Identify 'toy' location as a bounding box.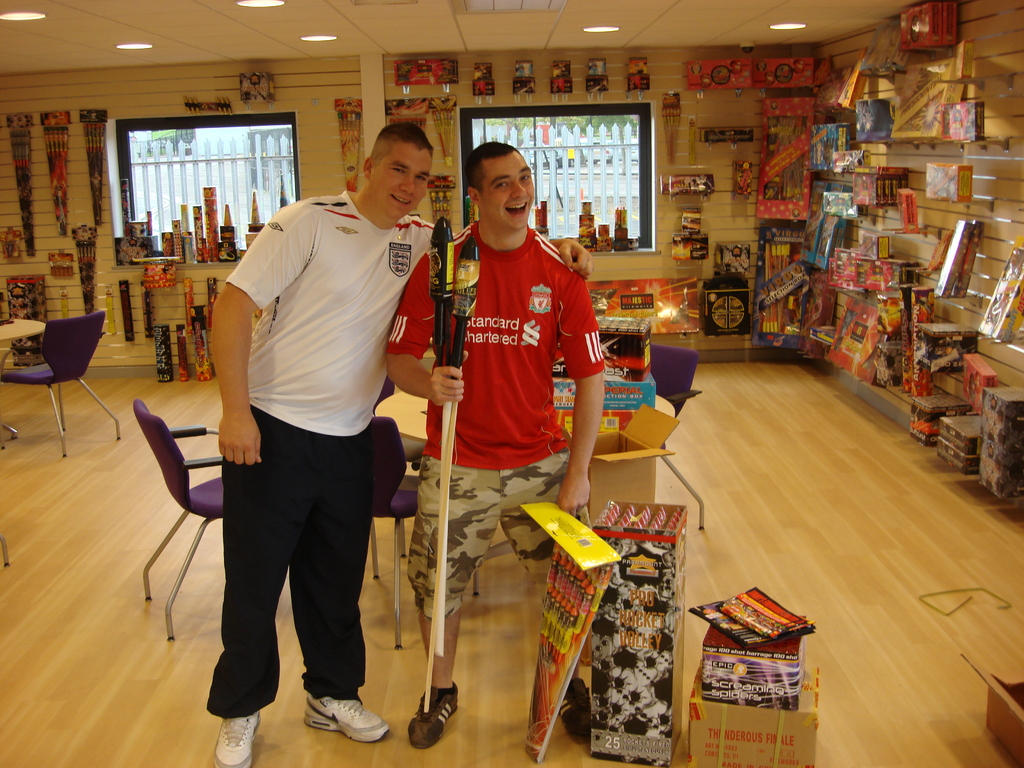
{"left": 40, "top": 111, "right": 74, "bottom": 232}.
